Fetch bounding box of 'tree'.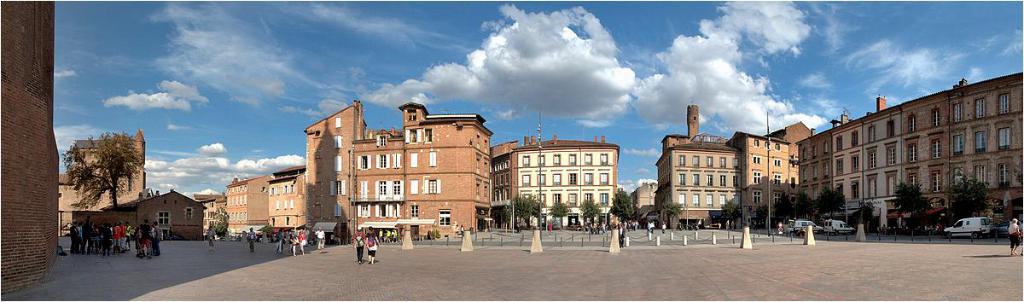
Bbox: box=[549, 203, 575, 226].
